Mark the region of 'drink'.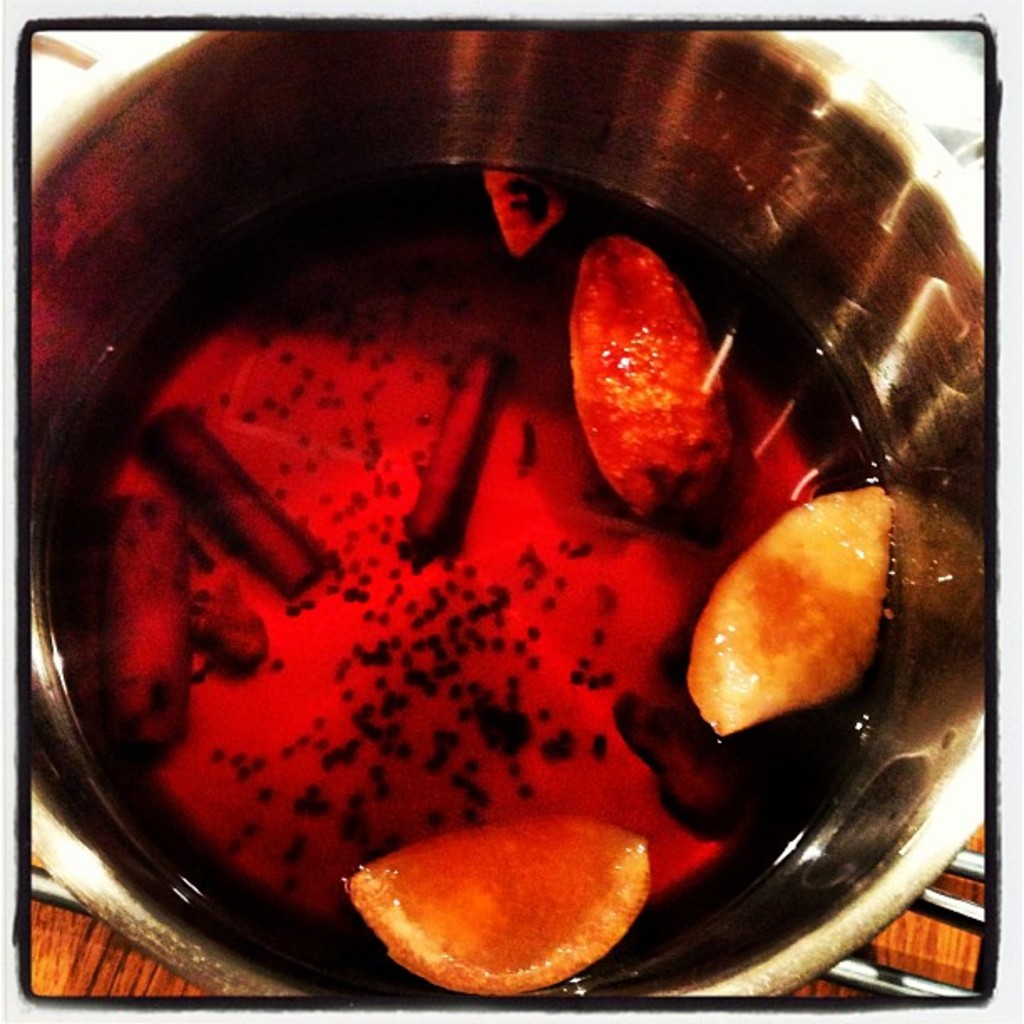
Region: rect(62, 79, 967, 1023).
